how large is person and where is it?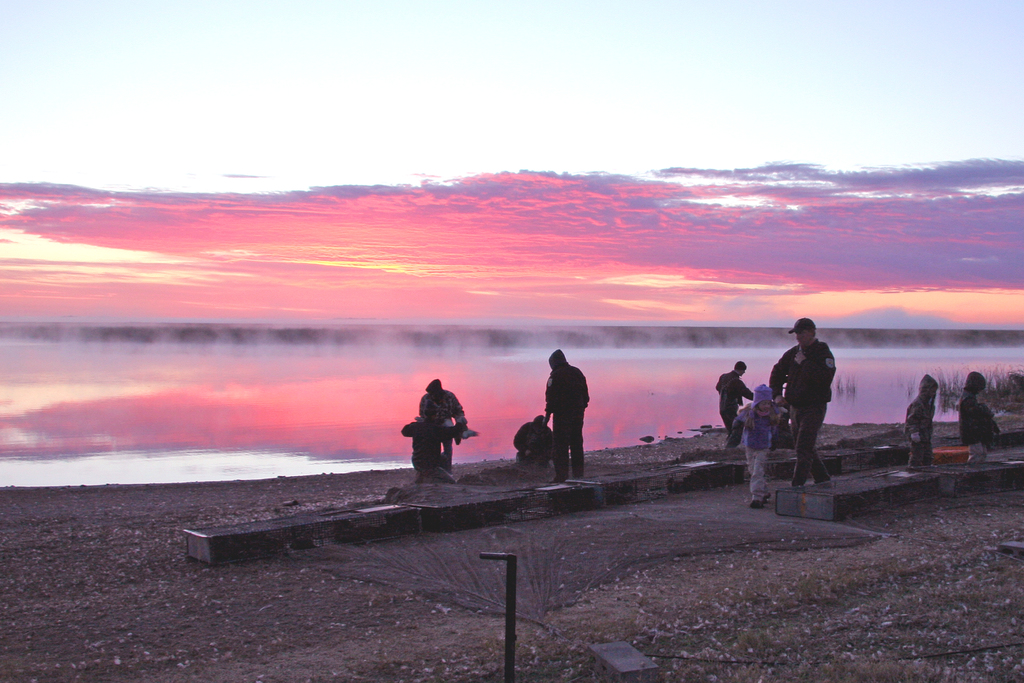
Bounding box: box(902, 372, 943, 470).
